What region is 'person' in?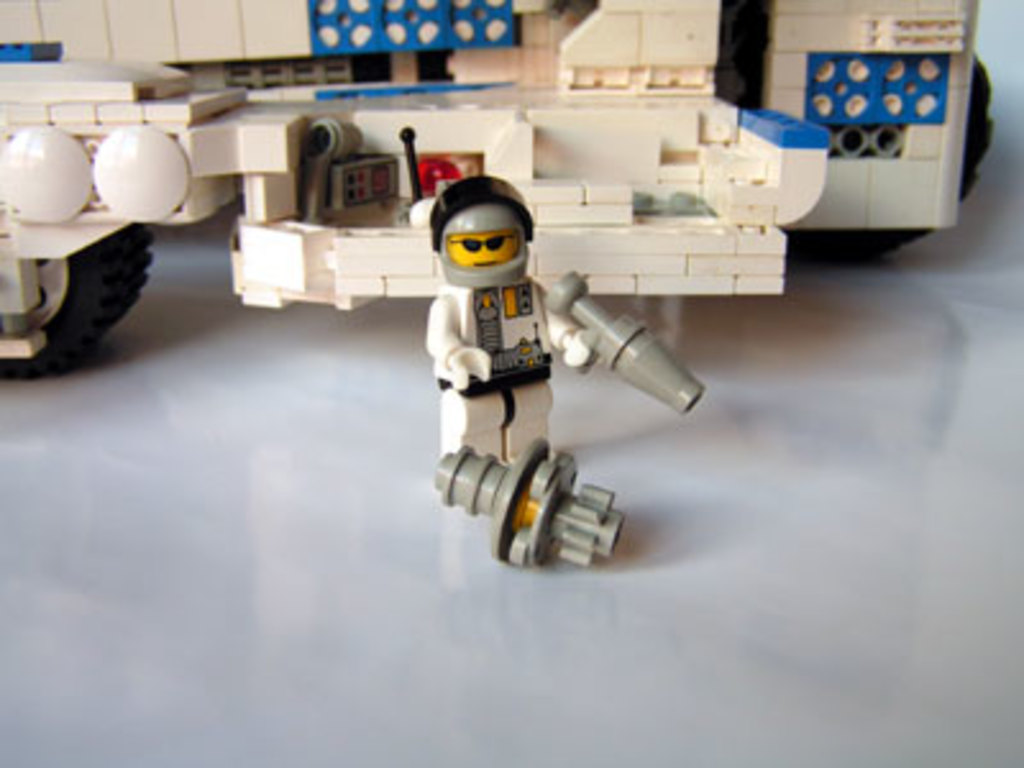
{"x1": 410, "y1": 141, "x2": 563, "y2": 435}.
